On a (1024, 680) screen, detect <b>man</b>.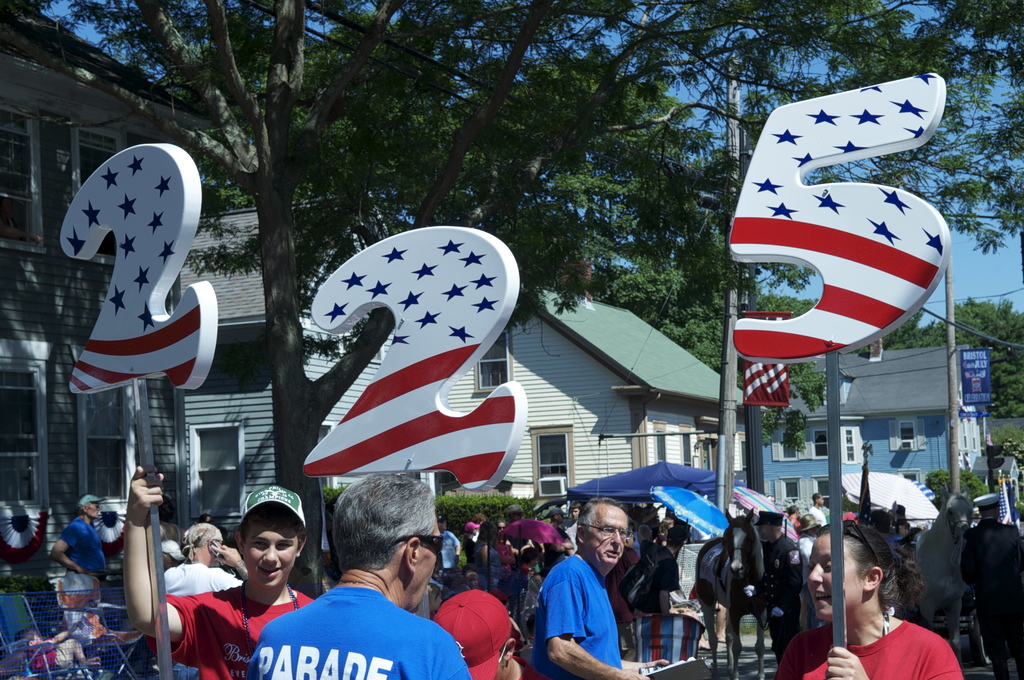
x1=246, y1=469, x2=472, y2=679.
